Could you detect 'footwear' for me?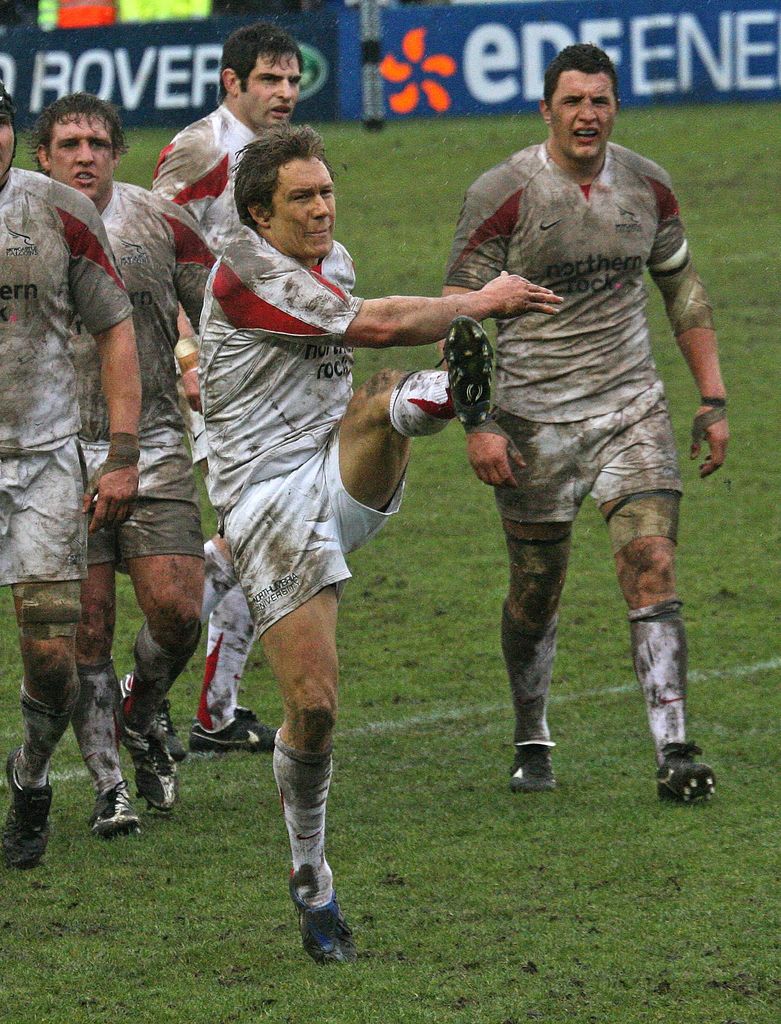
Detection result: [118, 679, 181, 807].
